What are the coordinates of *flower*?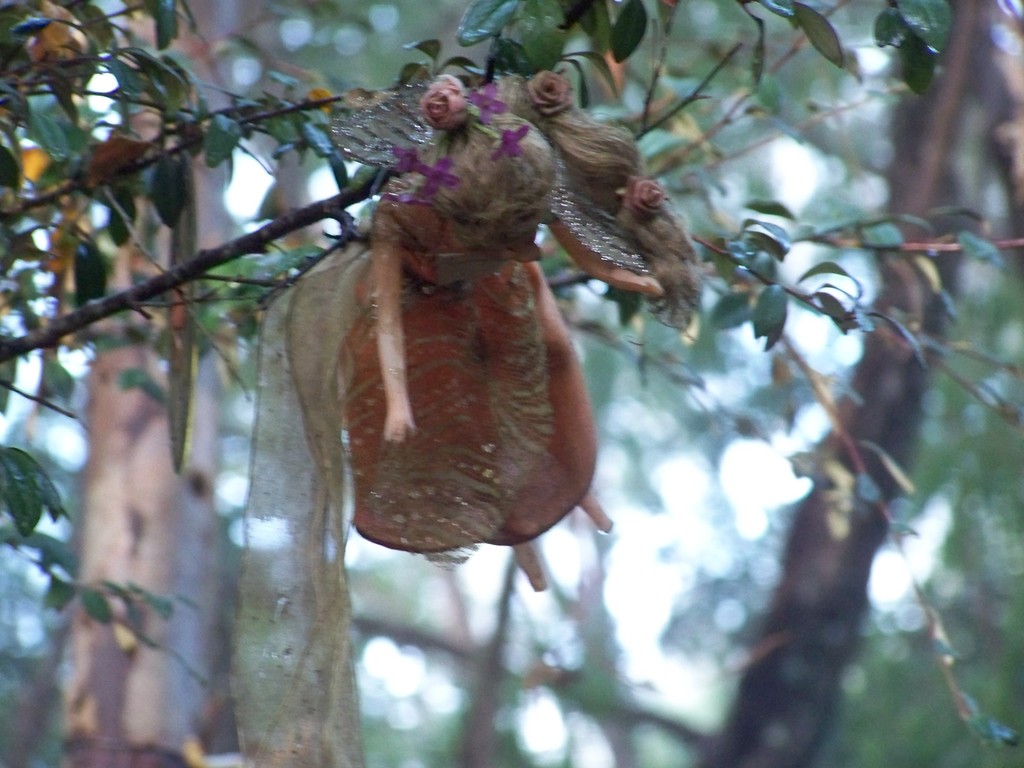
crop(381, 191, 433, 207).
